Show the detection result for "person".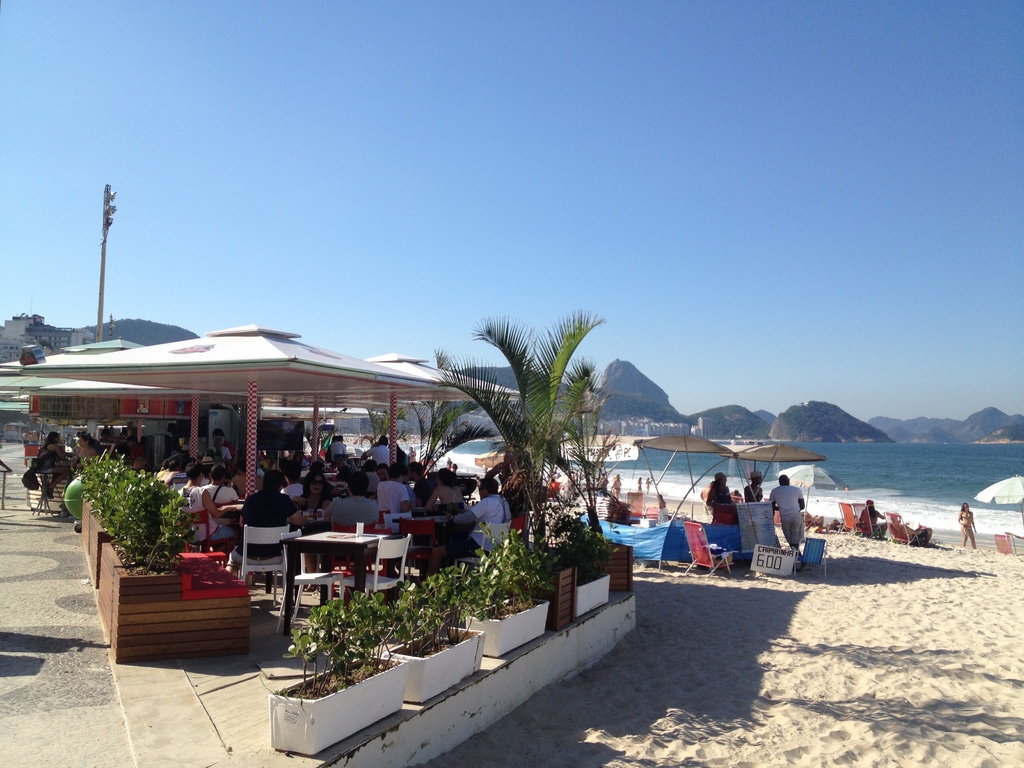
(743, 471, 764, 500).
